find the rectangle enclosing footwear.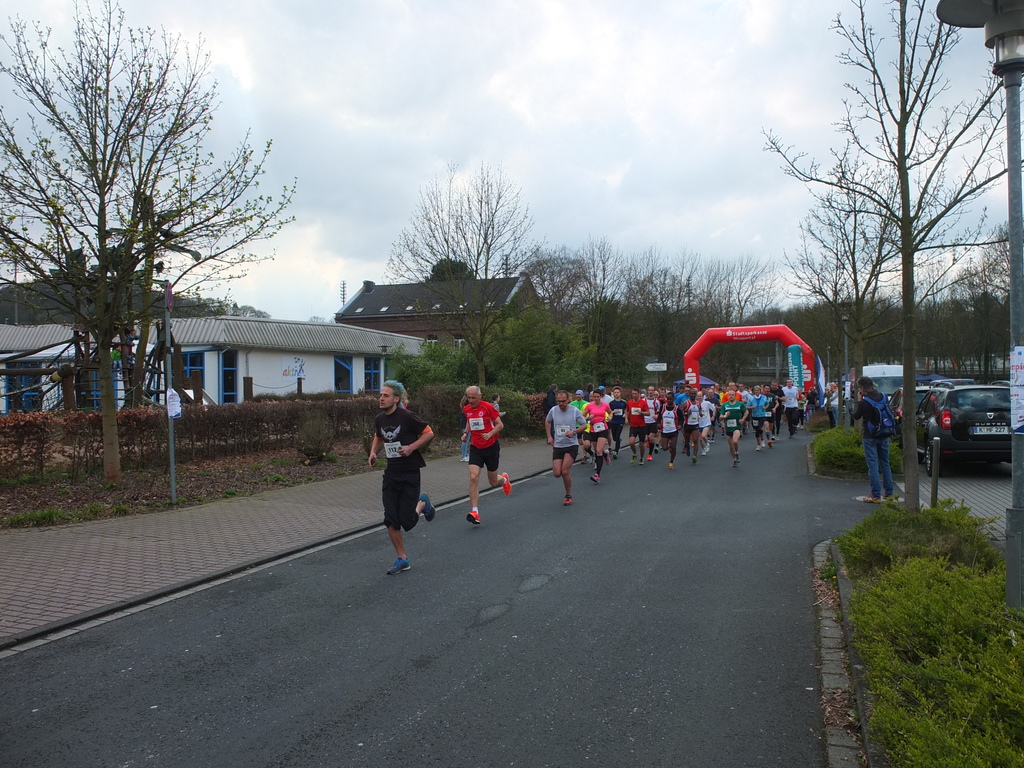
[590, 455, 595, 464].
